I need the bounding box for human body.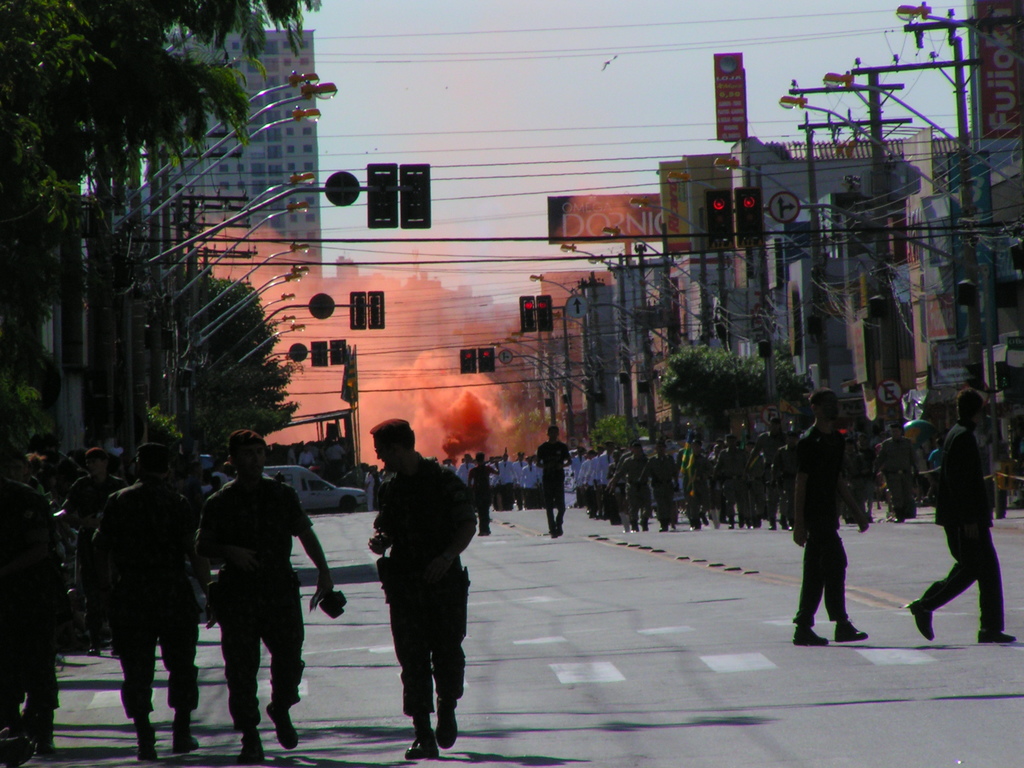
Here it is: [79, 472, 222, 756].
